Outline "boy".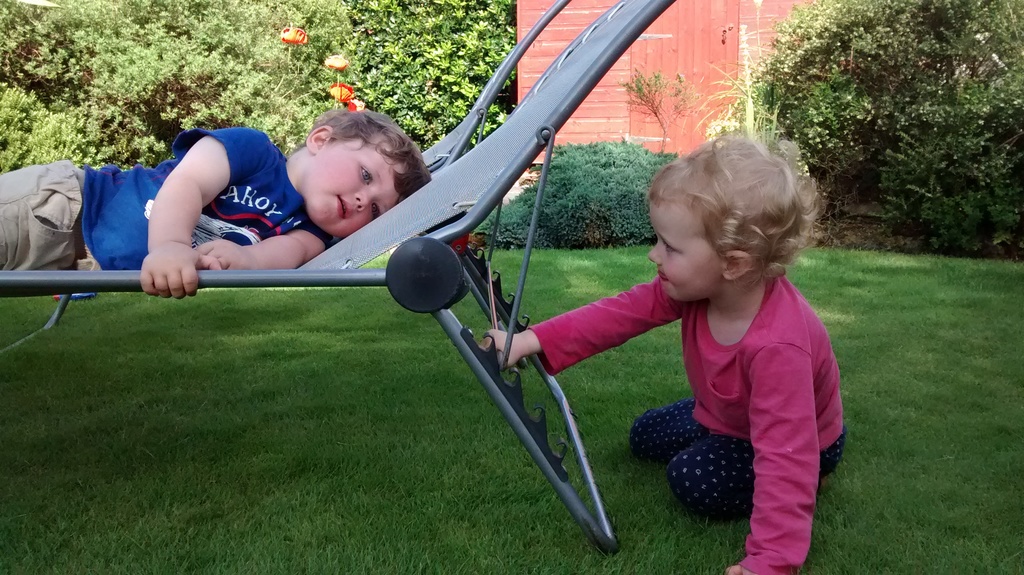
Outline: rect(26, 118, 461, 308).
